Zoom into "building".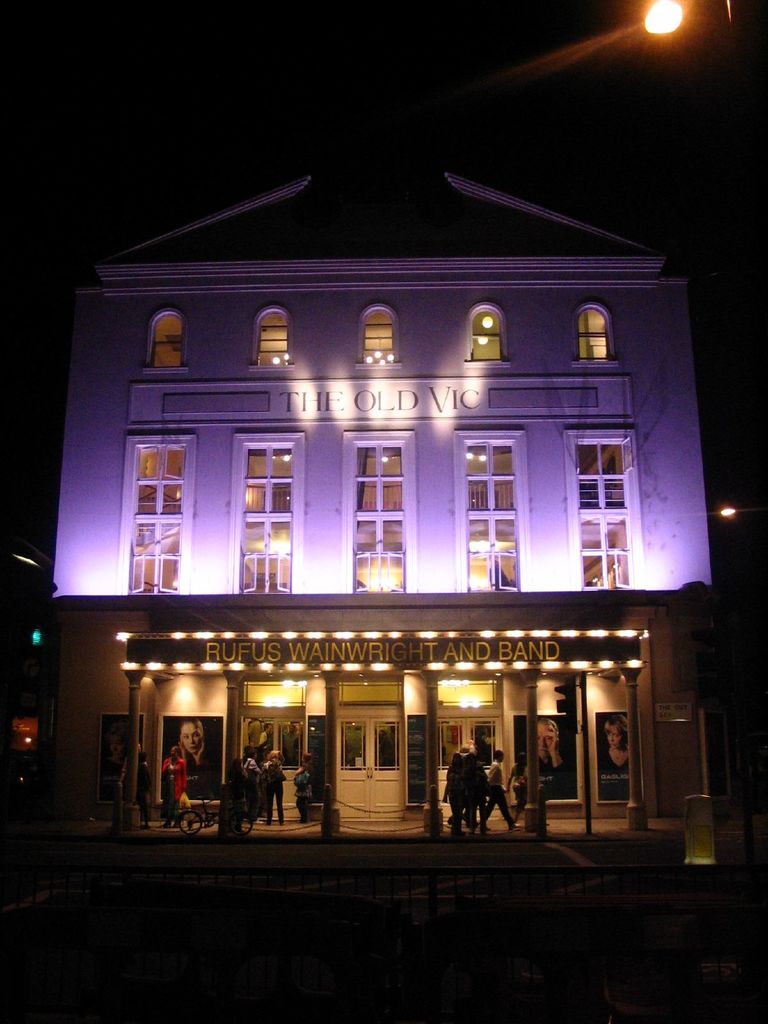
Zoom target: 45/156/716/840.
